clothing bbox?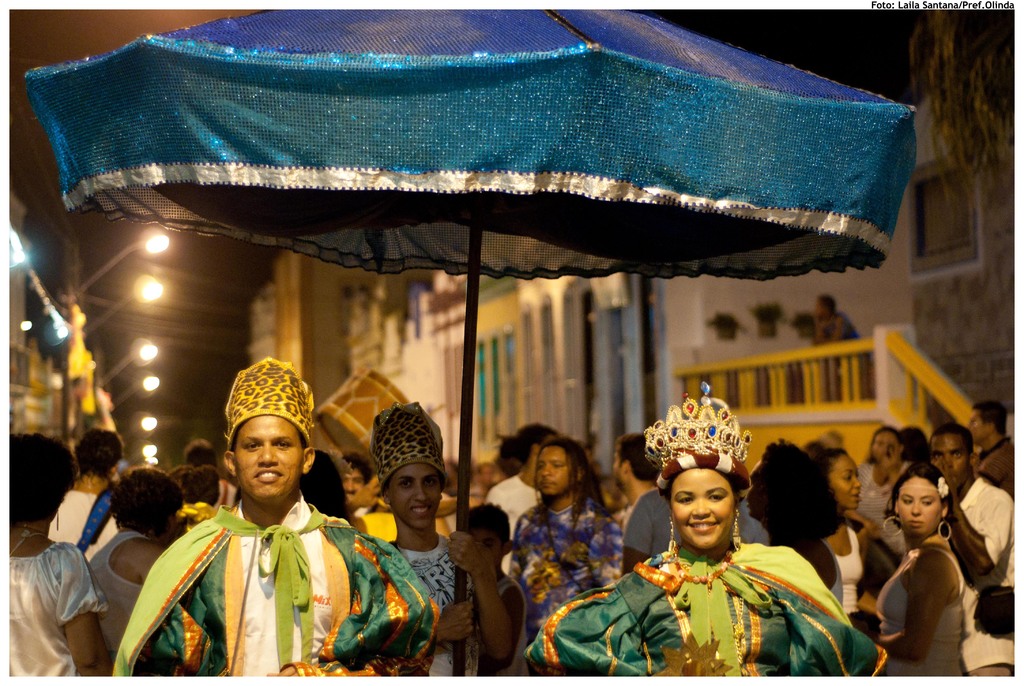
left=48, top=494, right=140, bottom=563
